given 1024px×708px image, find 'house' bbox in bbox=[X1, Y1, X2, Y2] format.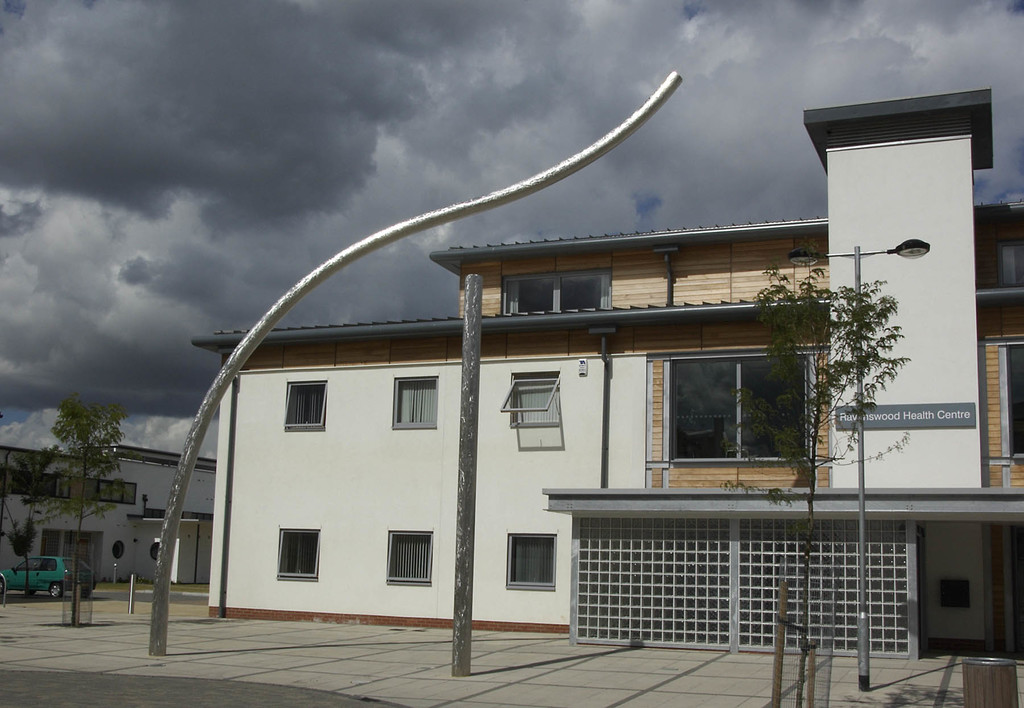
bbox=[132, 83, 964, 659].
